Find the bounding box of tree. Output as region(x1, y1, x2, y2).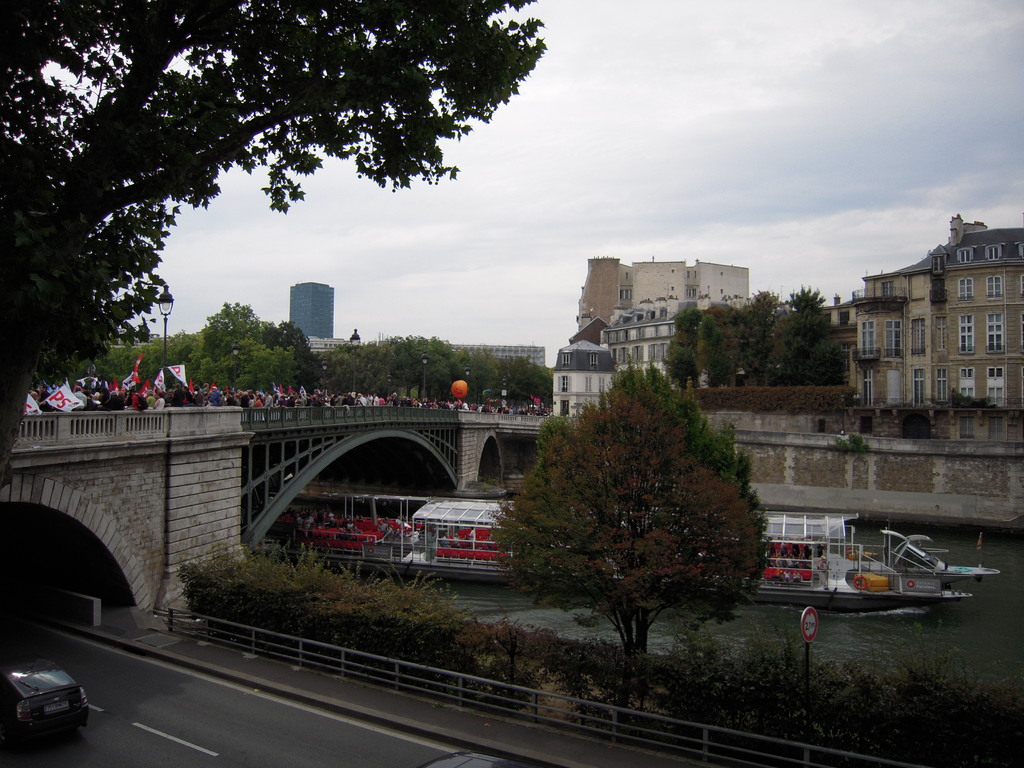
region(0, 0, 548, 491).
